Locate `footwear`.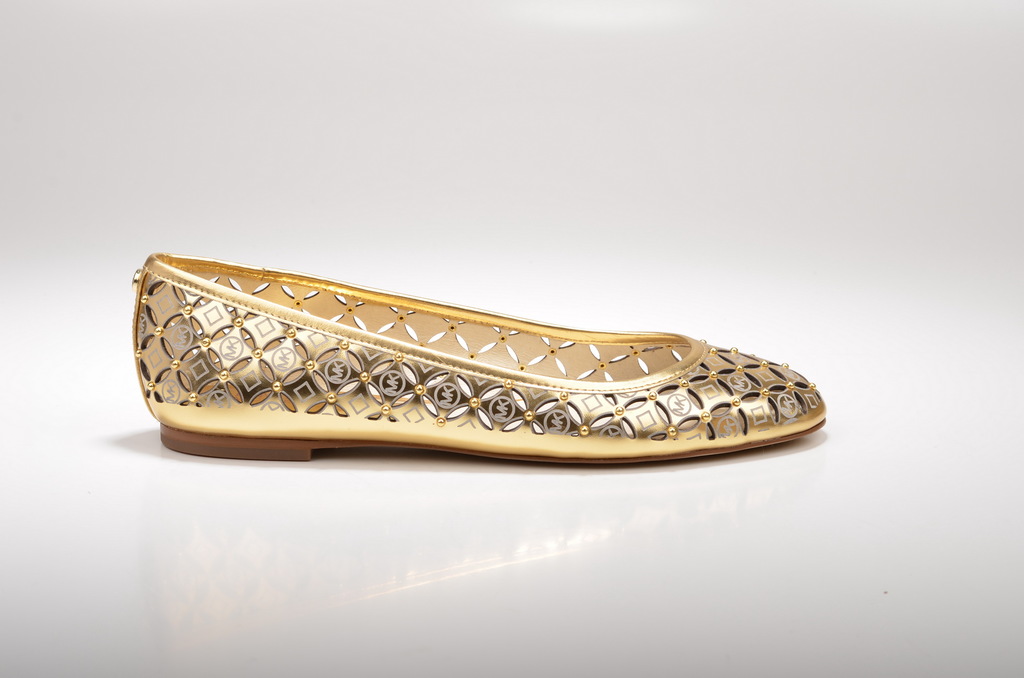
Bounding box: <box>127,250,829,465</box>.
